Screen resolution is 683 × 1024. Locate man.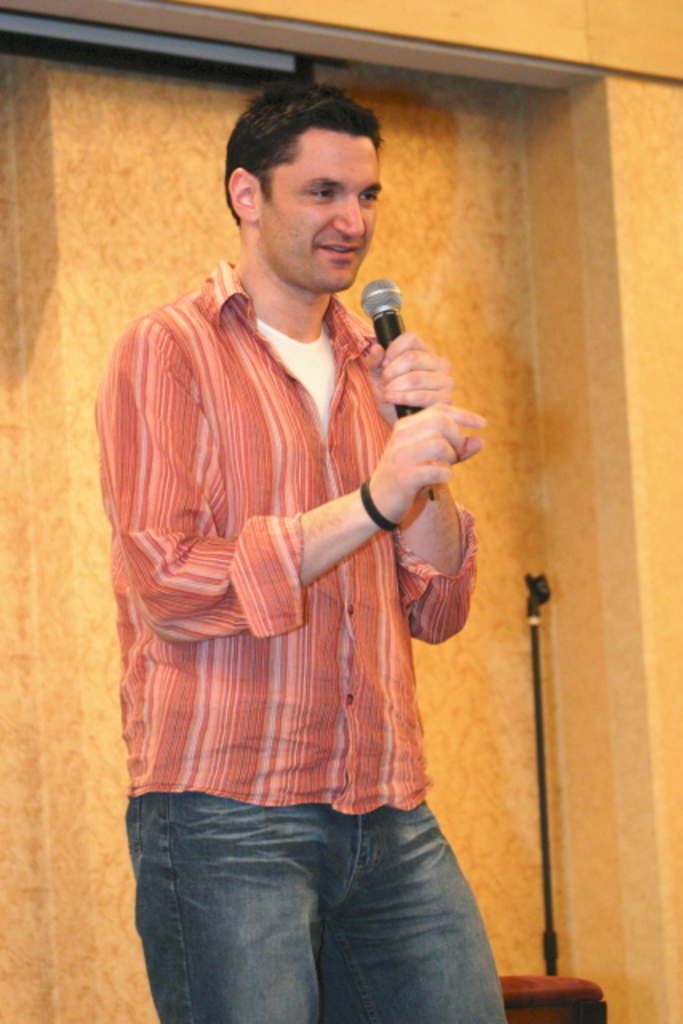
88, 70, 513, 982.
